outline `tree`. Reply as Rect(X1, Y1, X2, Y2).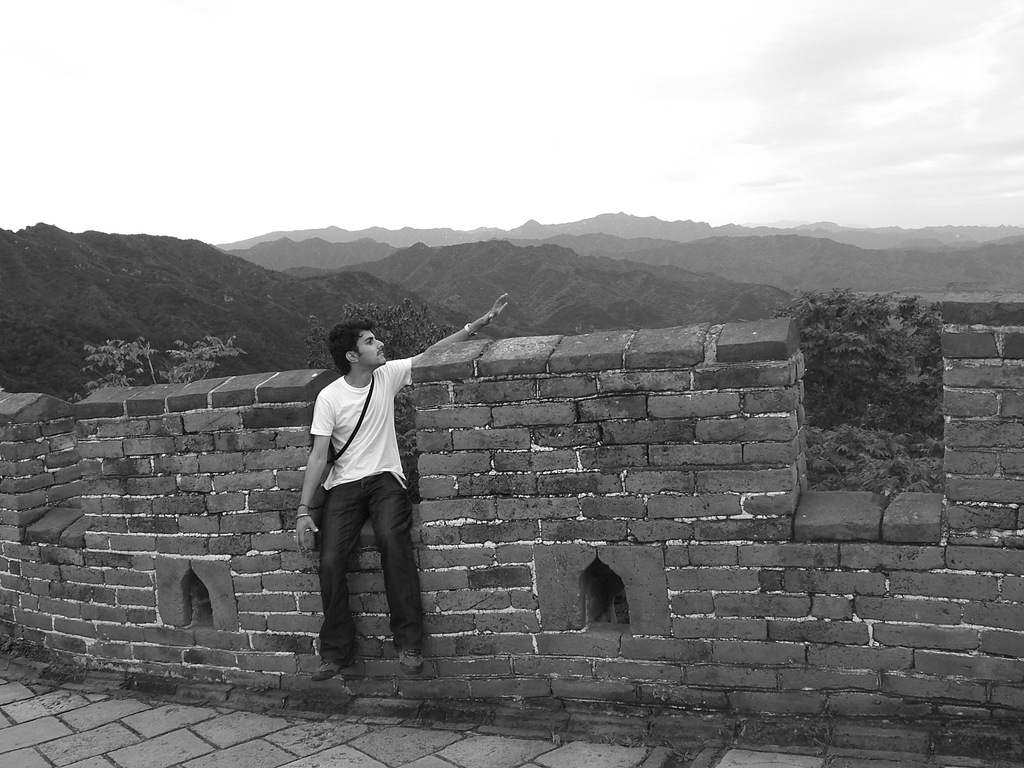
Rect(60, 333, 243, 421).
